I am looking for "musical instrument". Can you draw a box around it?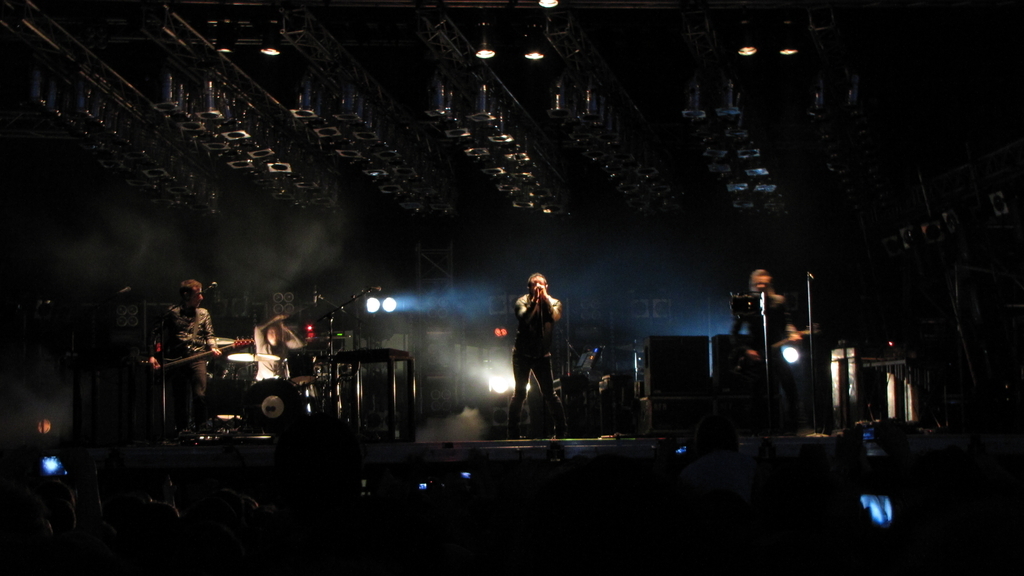
Sure, the bounding box is (204, 334, 232, 346).
